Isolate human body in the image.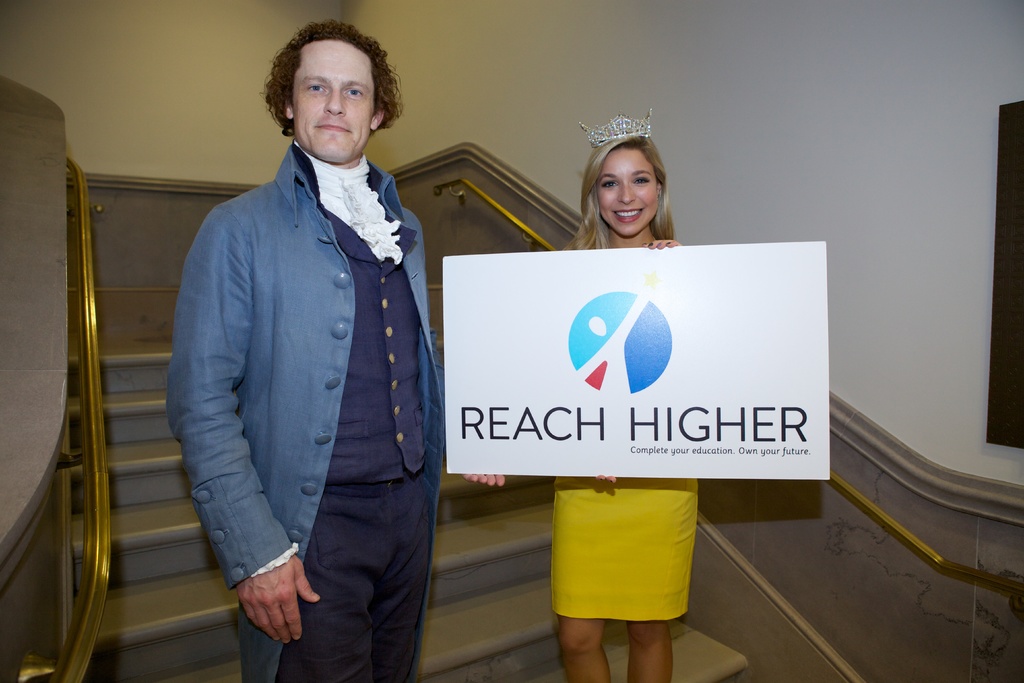
Isolated region: x1=550 y1=239 x2=709 y2=682.
